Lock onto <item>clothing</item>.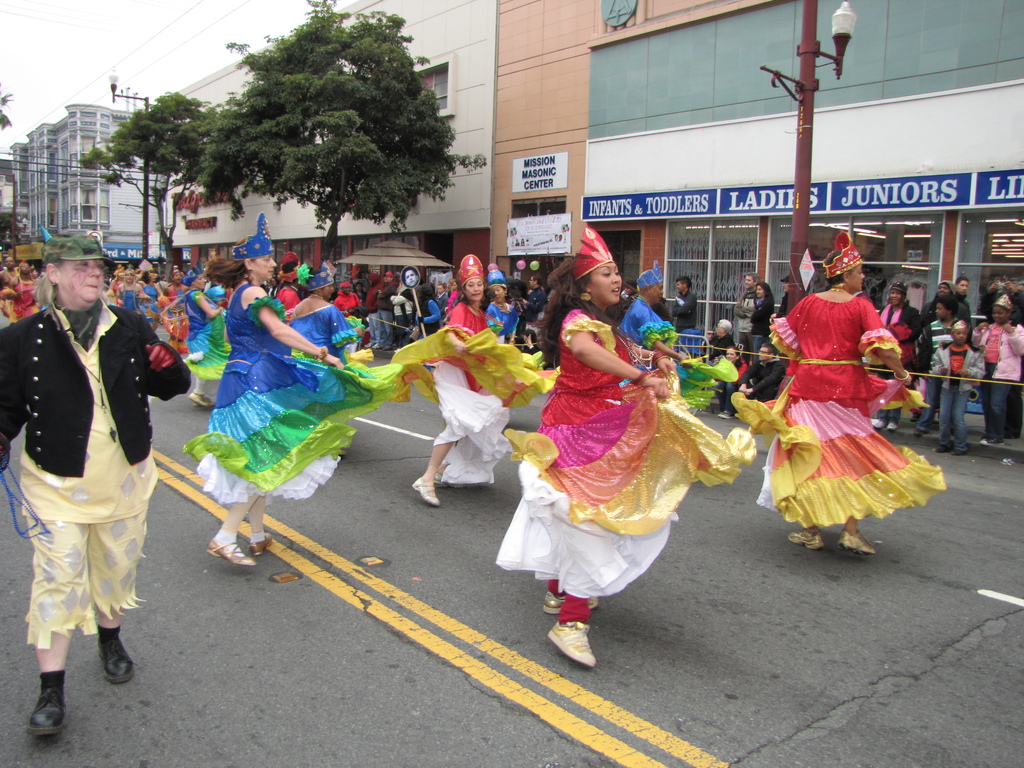
Locked: select_region(500, 308, 760, 600).
